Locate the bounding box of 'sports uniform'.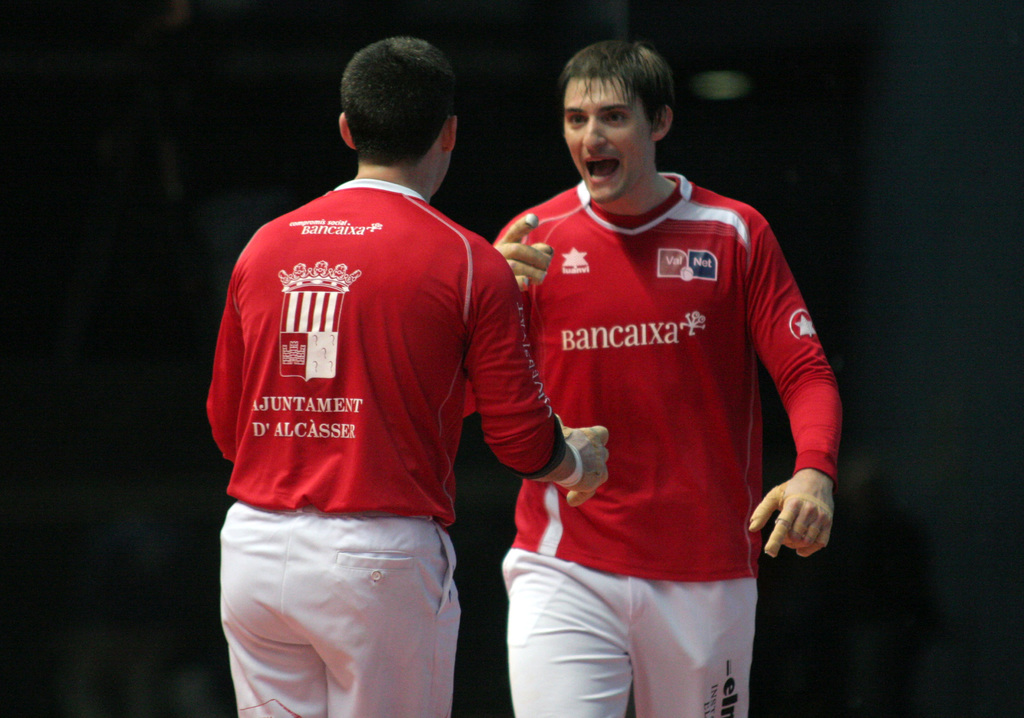
Bounding box: Rect(198, 58, 551, 683).
